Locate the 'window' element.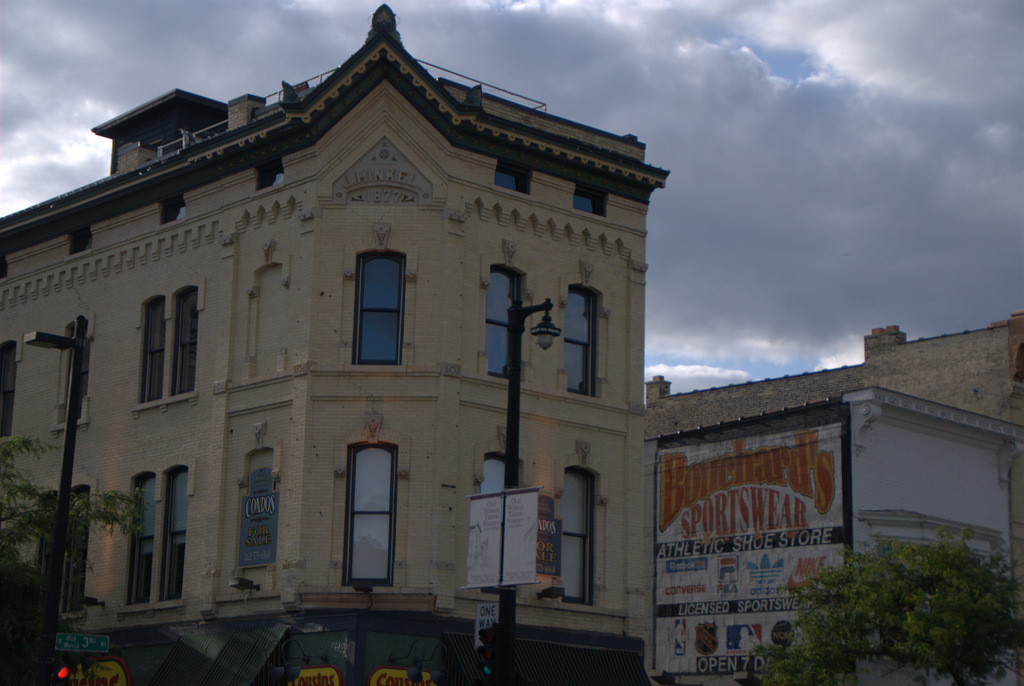
Element bbox: {"left": 346, "top": 436, "right": 390, "bottom": 587}.
